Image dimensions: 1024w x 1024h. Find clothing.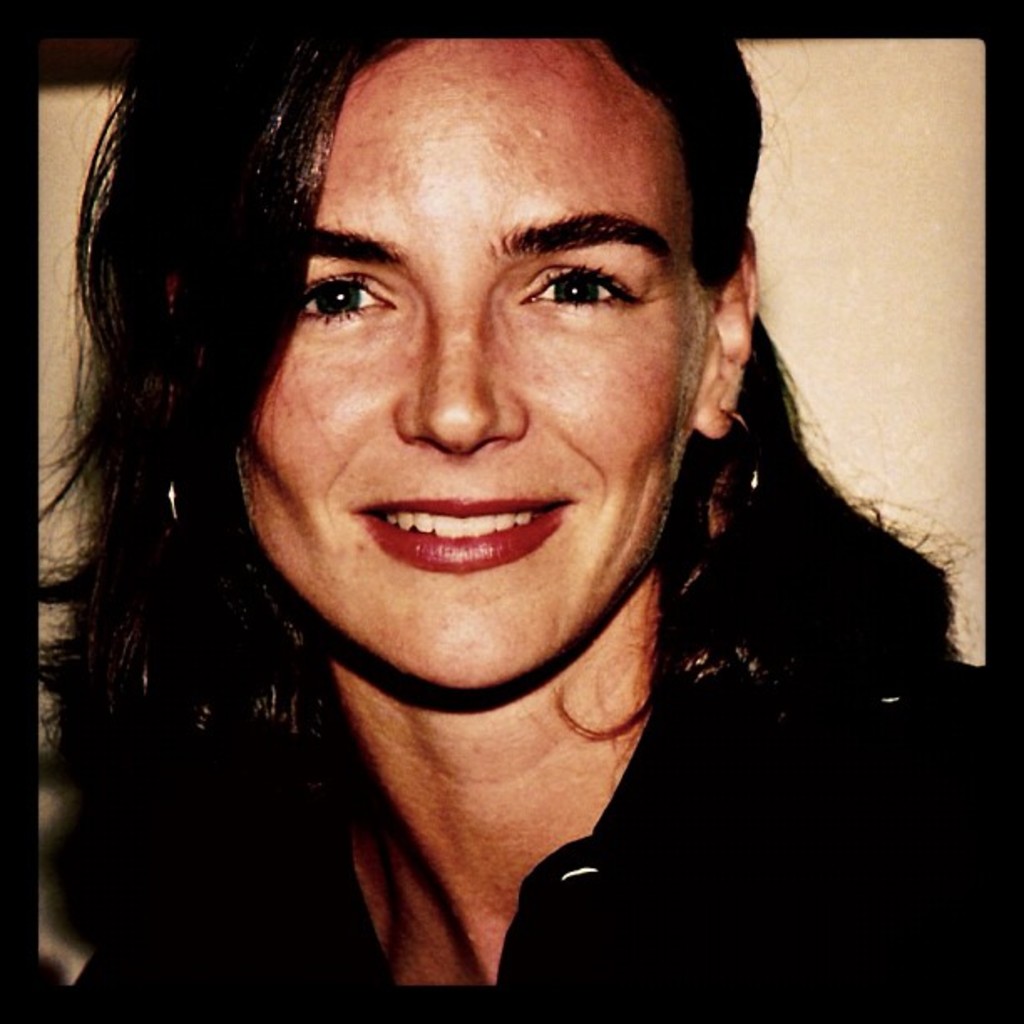
rect(75, 499, 997, 1009).
